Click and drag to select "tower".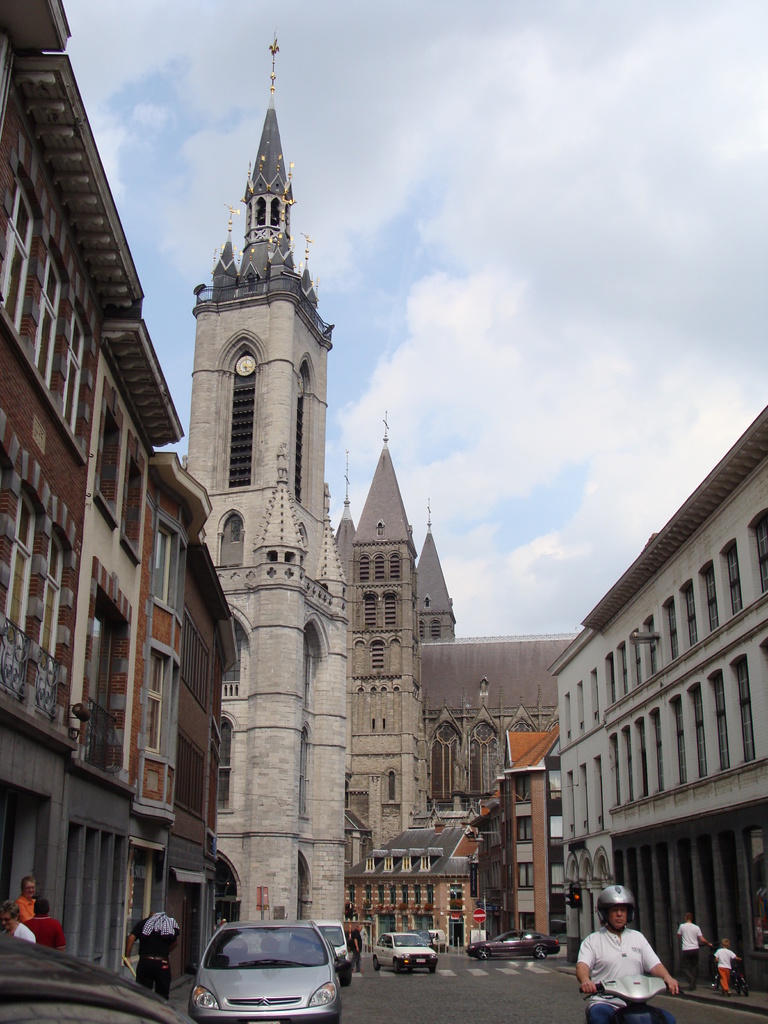
Selection: 185/39/352/925.
